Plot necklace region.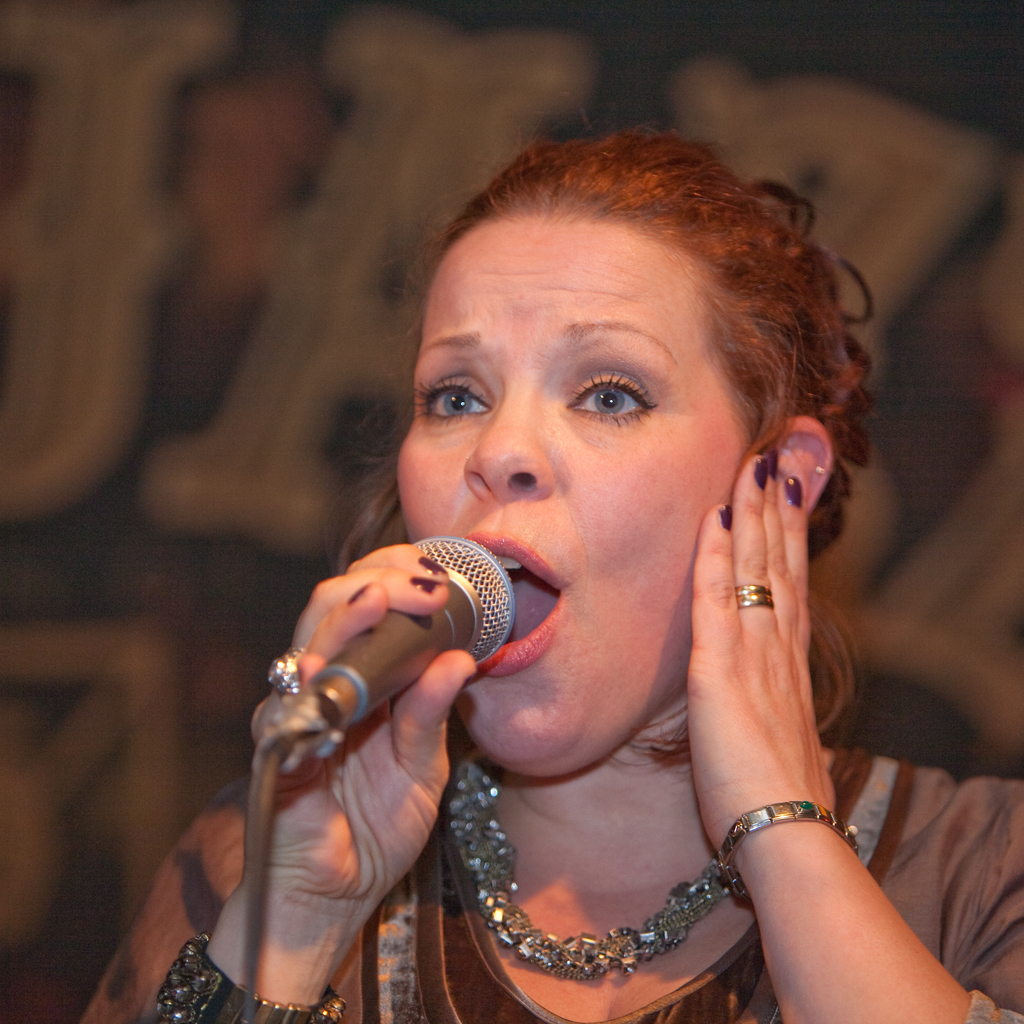
Plotted at locate(429, 798, 734, 1005).
